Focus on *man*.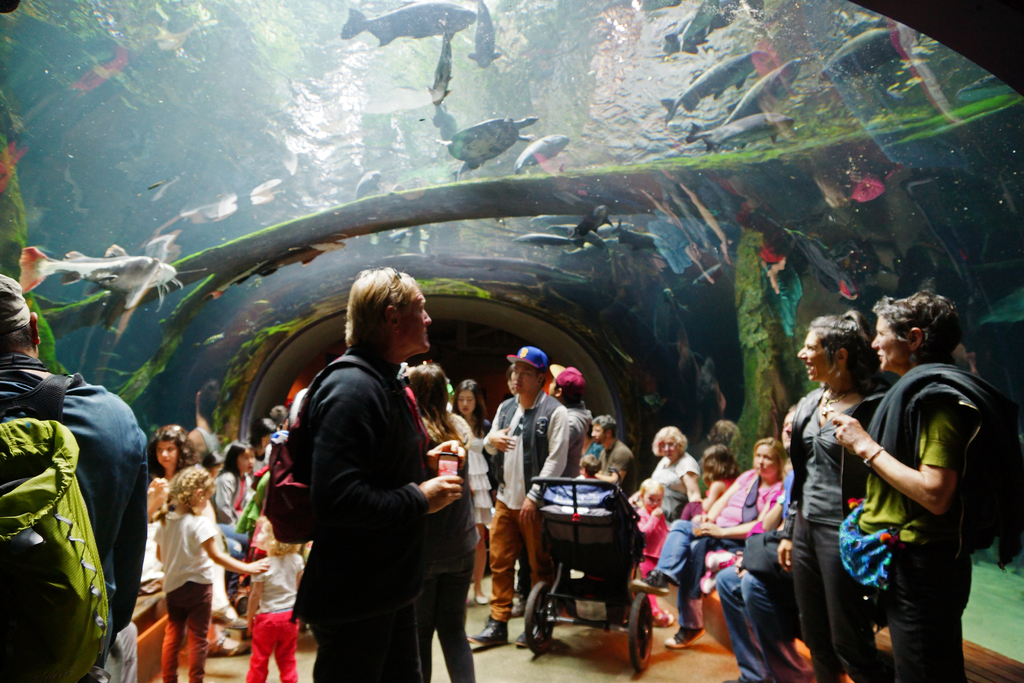
Focused at [0, 271, 152, 682].
